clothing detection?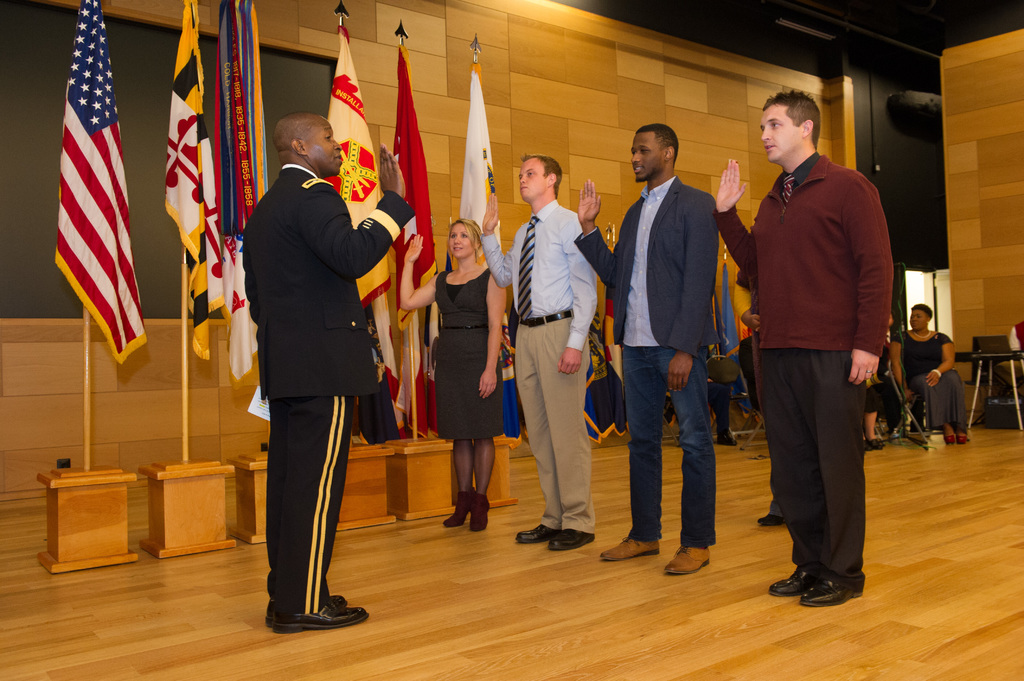
{"x1": 573, "y1": 174, "x2": 723, "y2": 559}
